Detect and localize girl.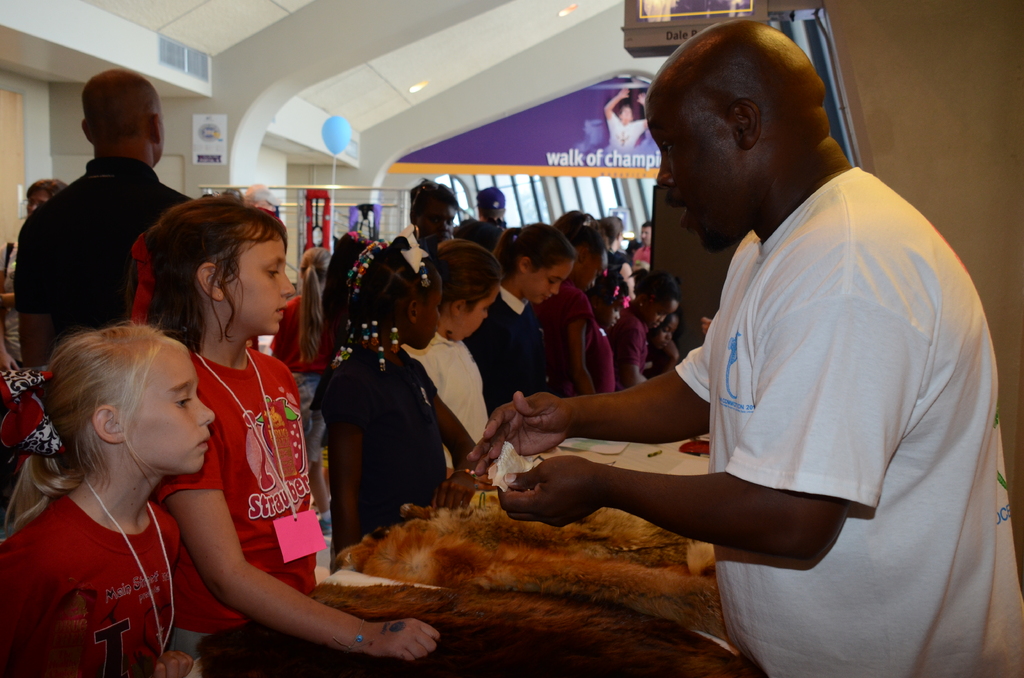
Localized at [470,217,566,412].
